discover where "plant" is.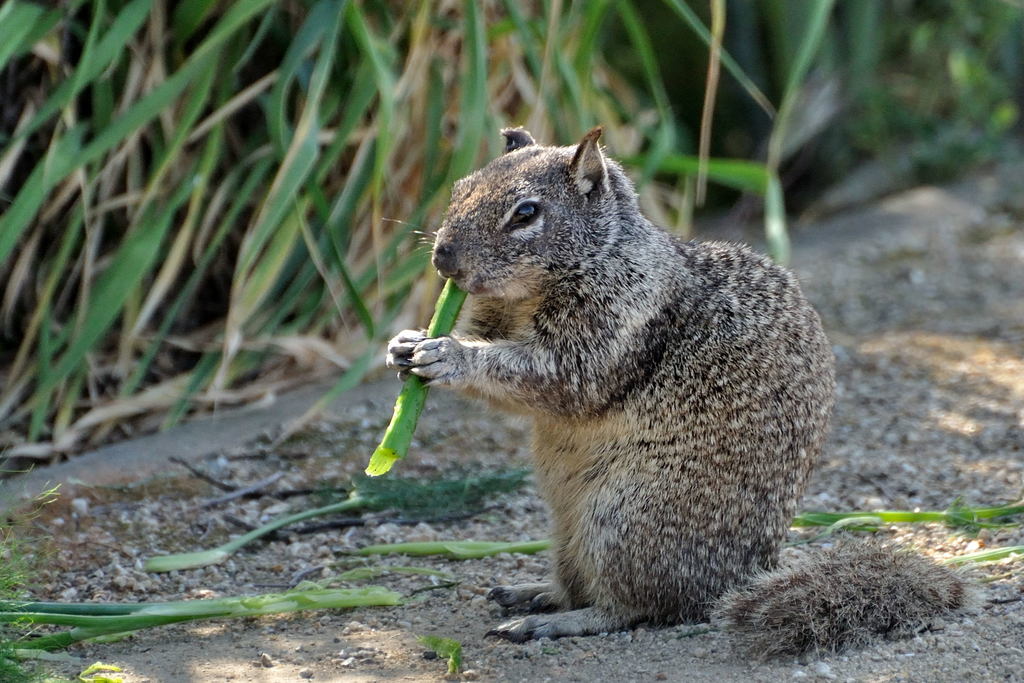
Discovered at 422:630:463:682.
